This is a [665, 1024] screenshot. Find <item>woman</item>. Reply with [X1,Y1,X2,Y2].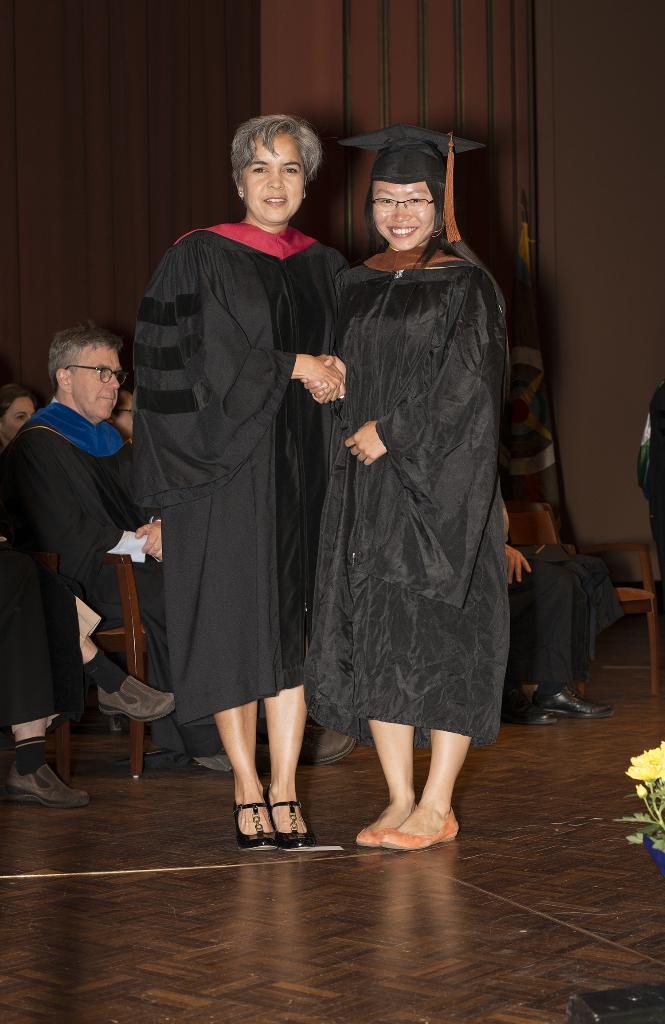
[131,116,348,851].
